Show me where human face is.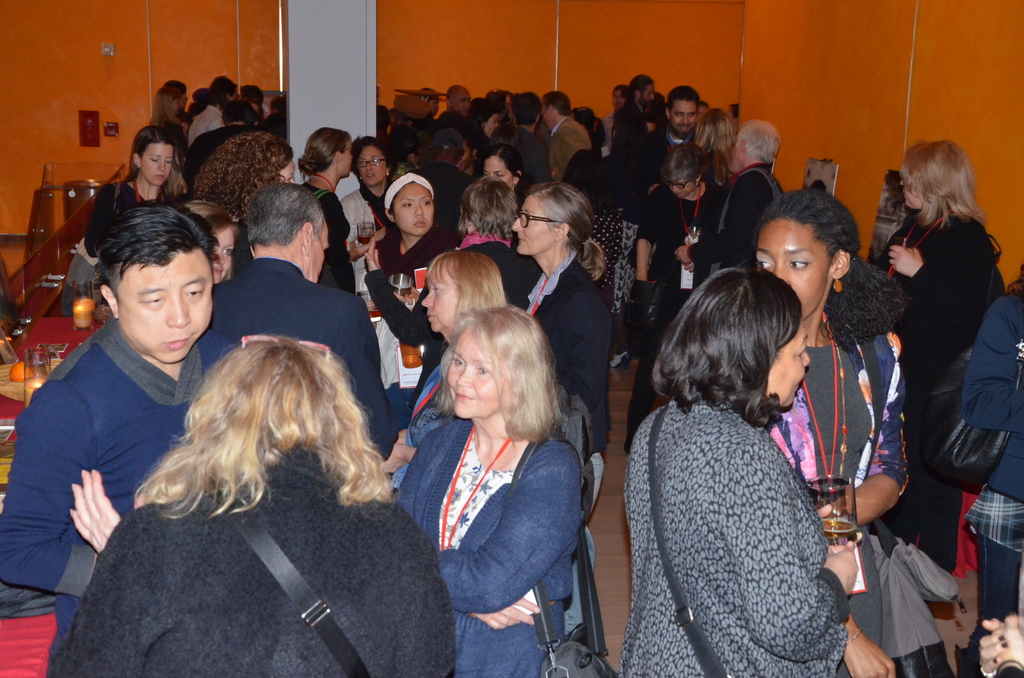
human face is at [left=454, top=86, right=470, bottom=111].
